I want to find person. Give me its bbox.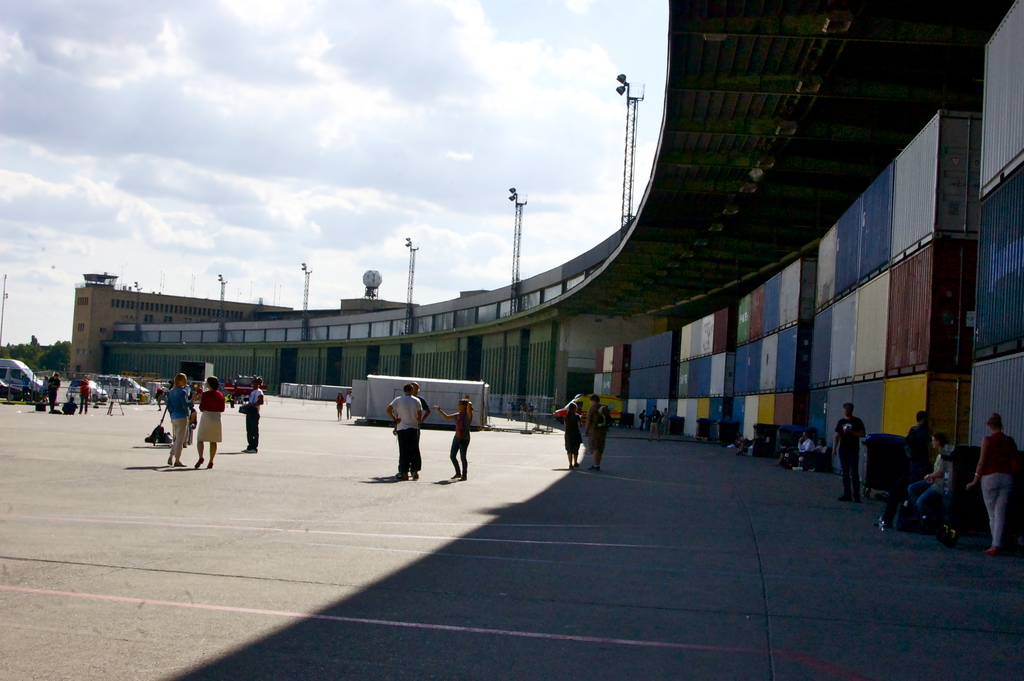
select_region(559, 398, 587, 477).
